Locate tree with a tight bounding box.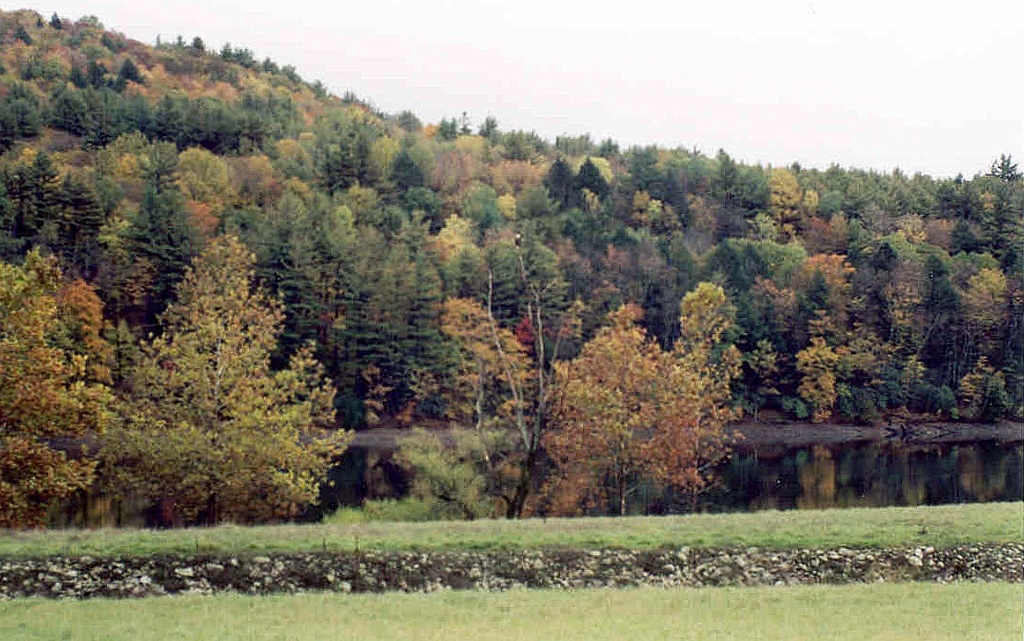
89, 128, 152, 195.
